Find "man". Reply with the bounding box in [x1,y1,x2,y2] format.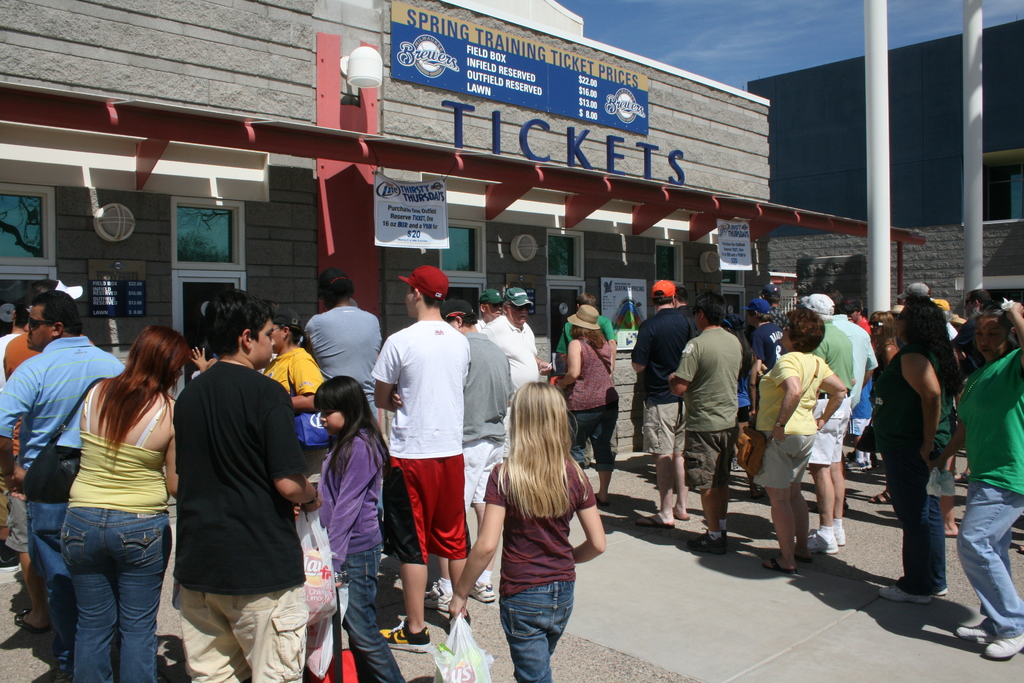
[301,270,385,427].
